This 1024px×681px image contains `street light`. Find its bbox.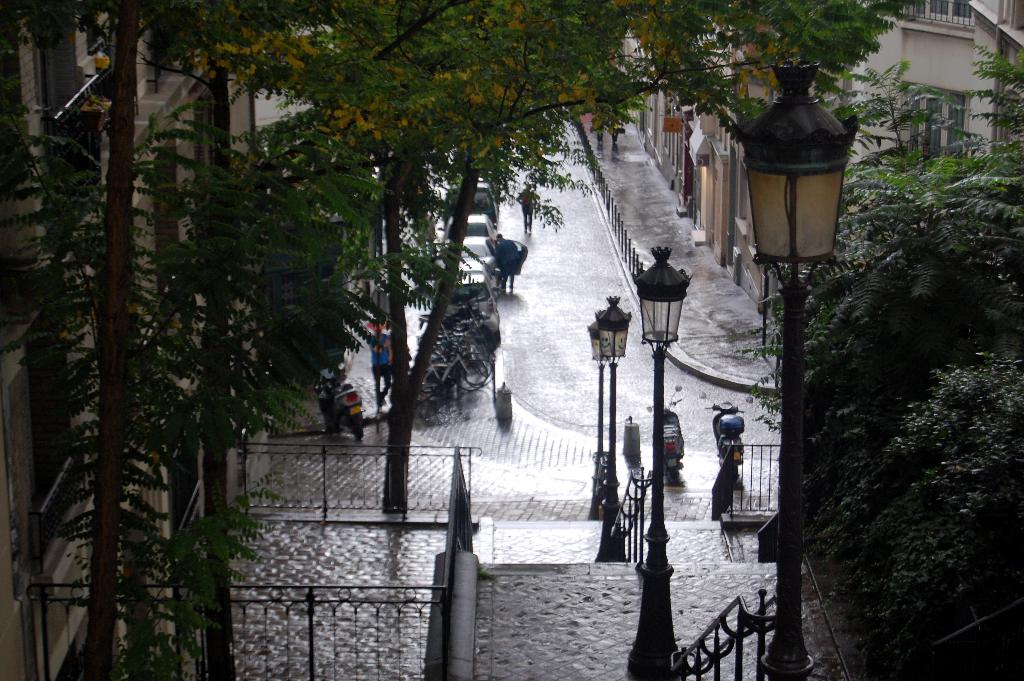
610 241 701 578.
